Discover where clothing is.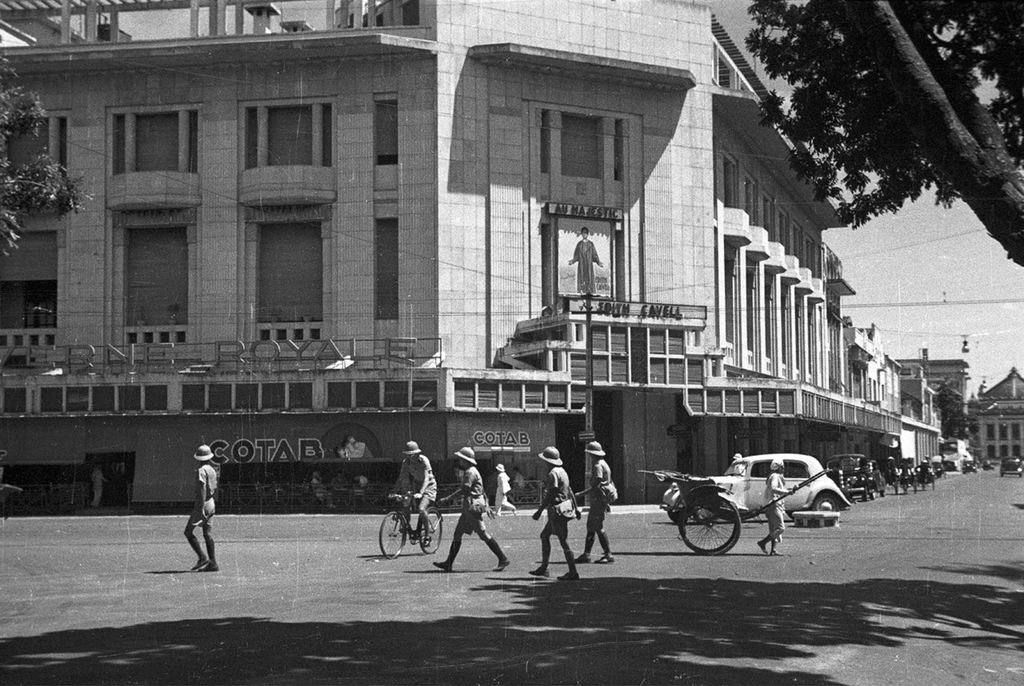
Discovered at left=189, top=459, right=224, bottom=556.
